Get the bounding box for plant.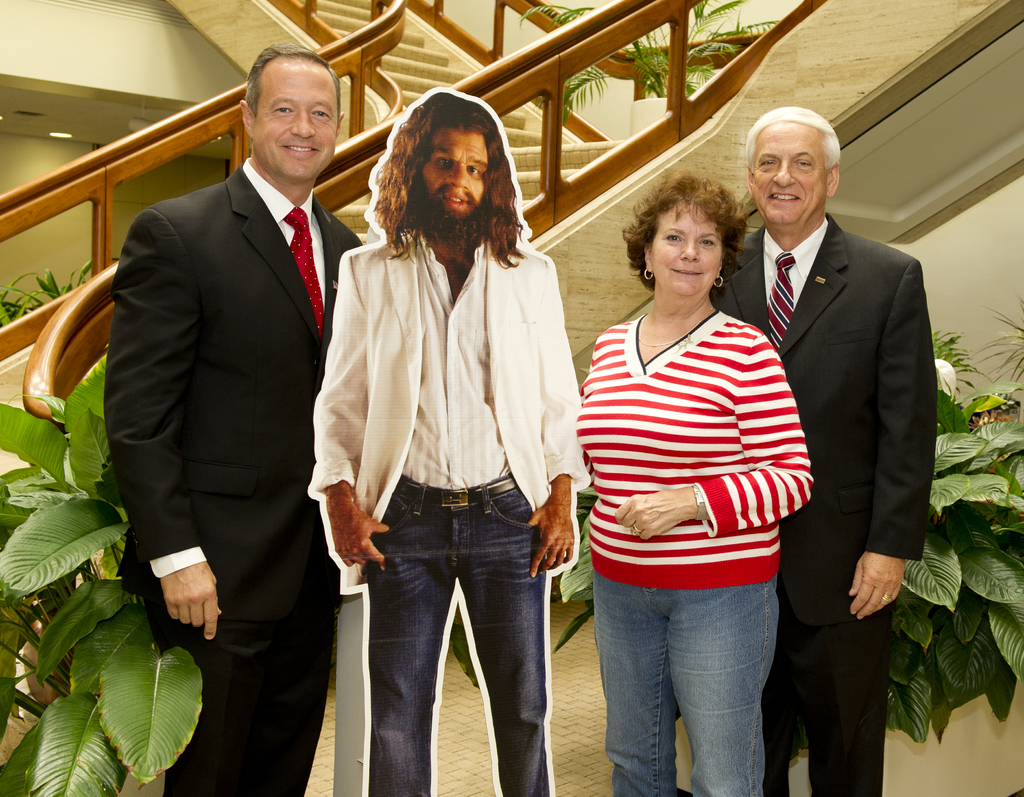
0,353,204,796.
